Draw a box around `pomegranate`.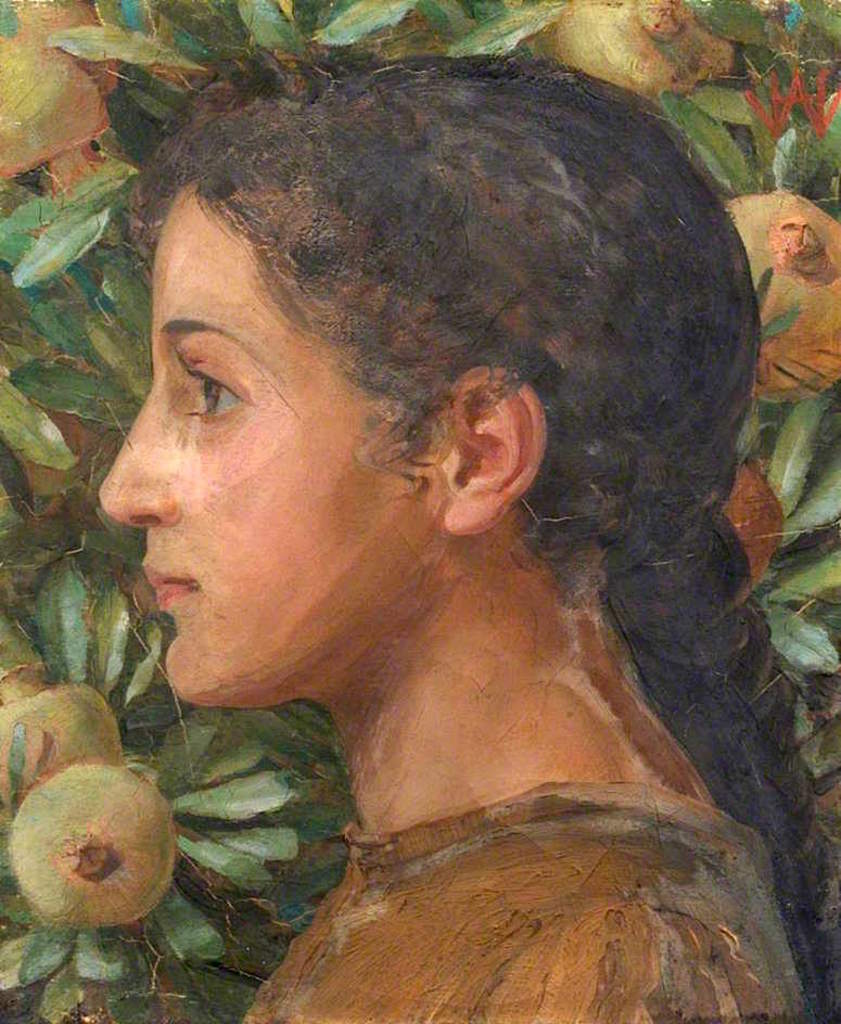
bbox=(726, 183, 840, 406).
